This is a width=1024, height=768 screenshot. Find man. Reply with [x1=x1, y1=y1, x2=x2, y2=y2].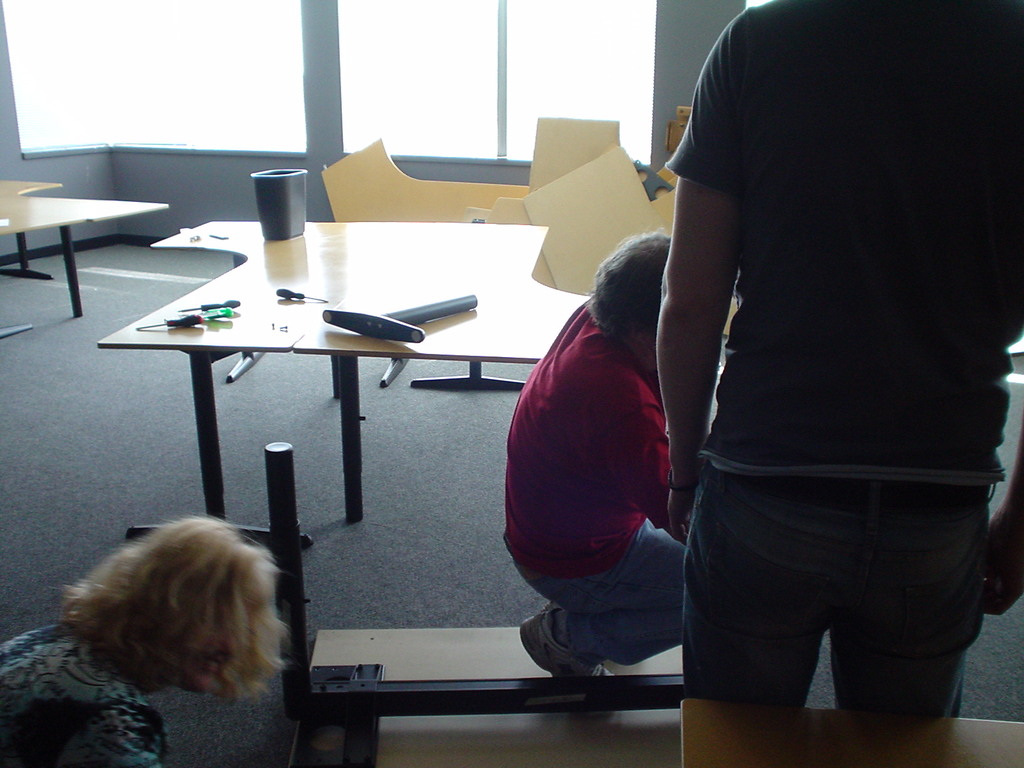
[x1=653, y1=0, x2=1021, y2=757].
